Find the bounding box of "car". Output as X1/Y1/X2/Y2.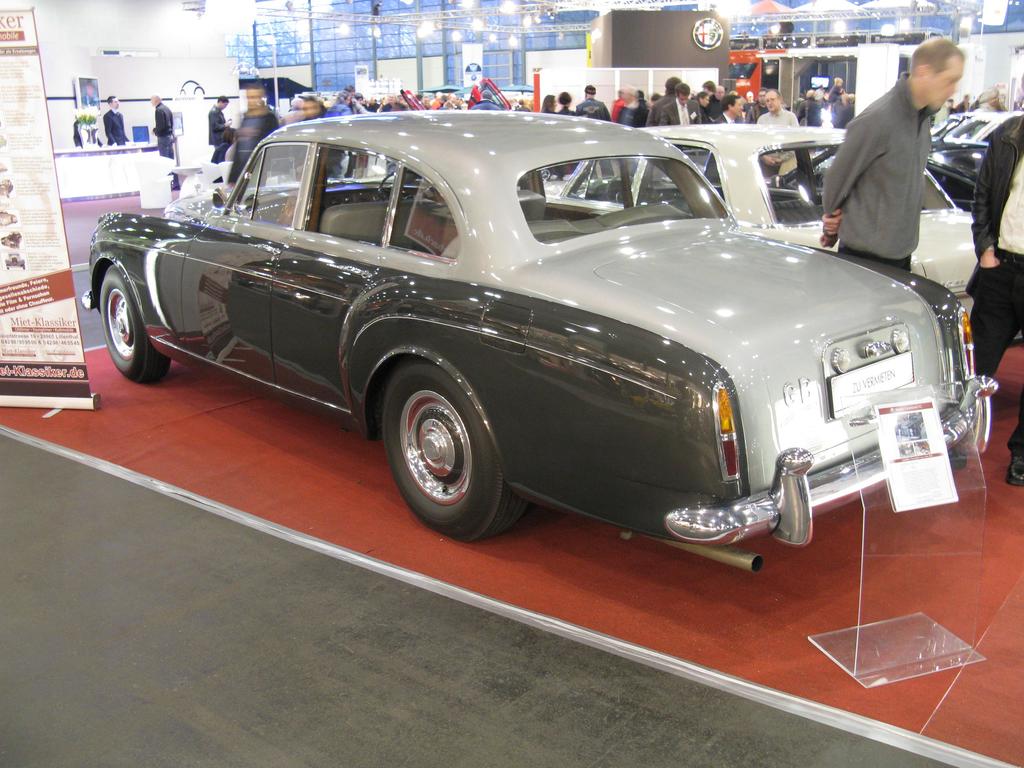
76/107/1002/542.
